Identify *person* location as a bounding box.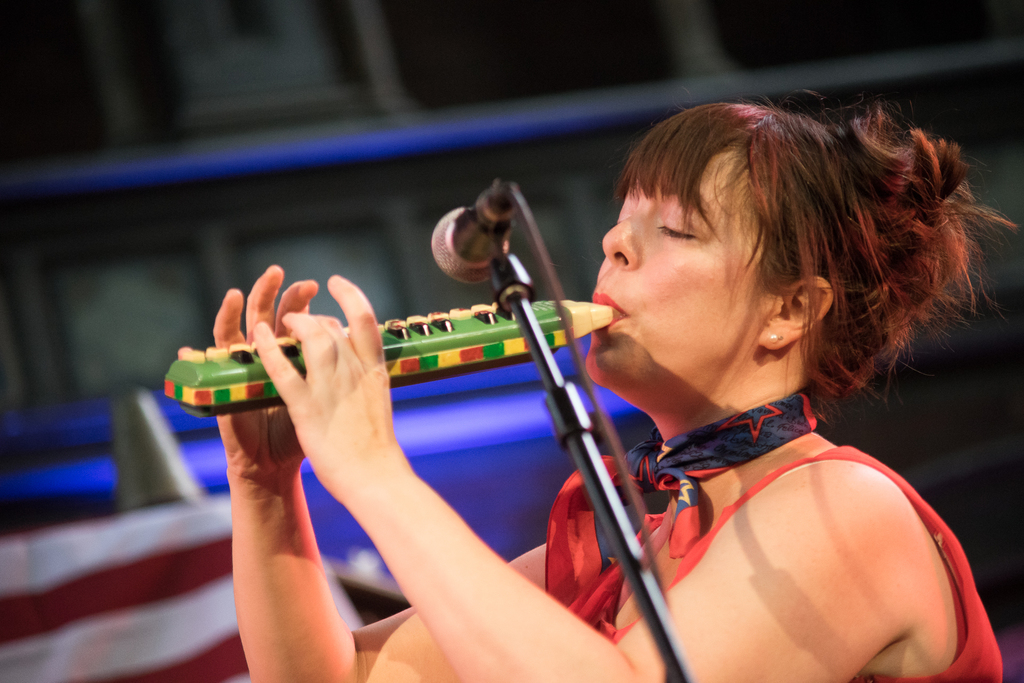
(left=173, top=72, right=998, bottom=682).
